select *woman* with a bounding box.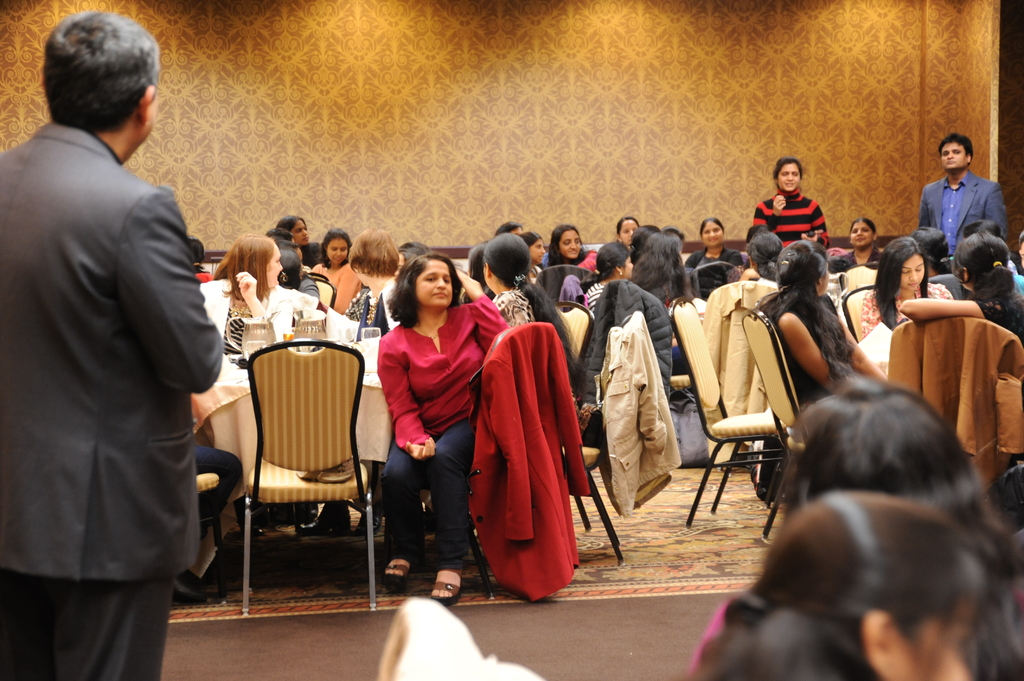
280, 214, 308, 247.
